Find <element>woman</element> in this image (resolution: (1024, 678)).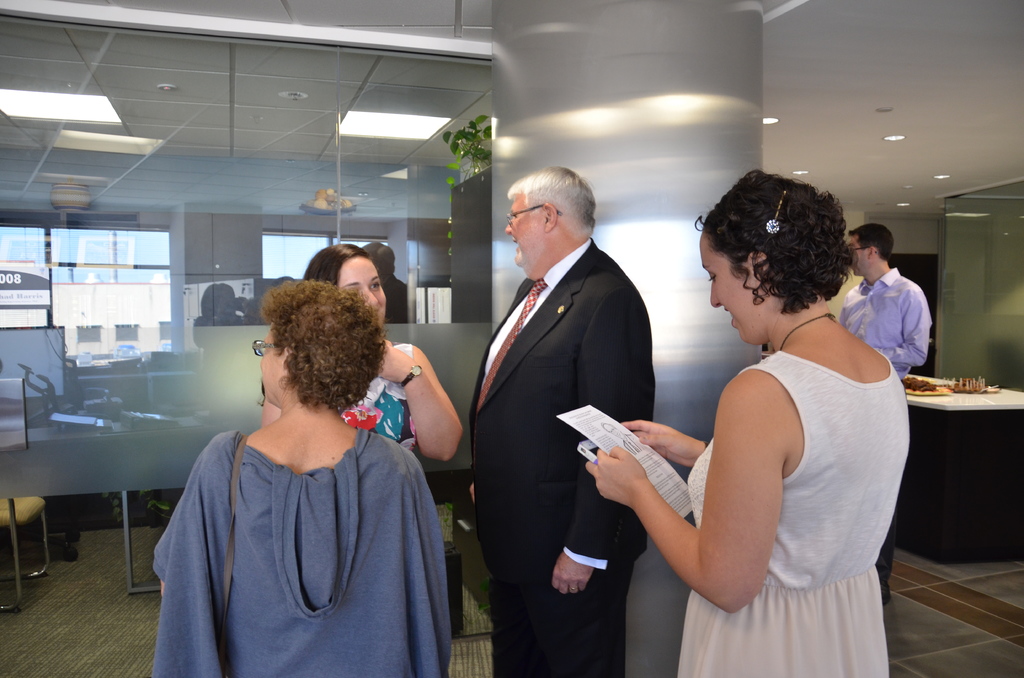
(x1=255, y1=245, x2=467, y2=465).
